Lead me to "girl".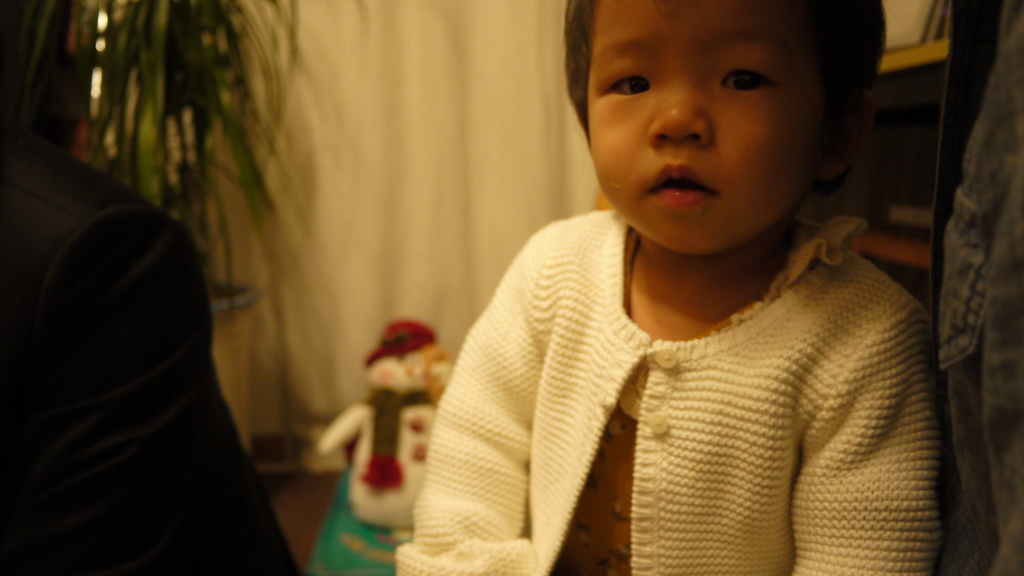
Lead to [392,0,938,575].
